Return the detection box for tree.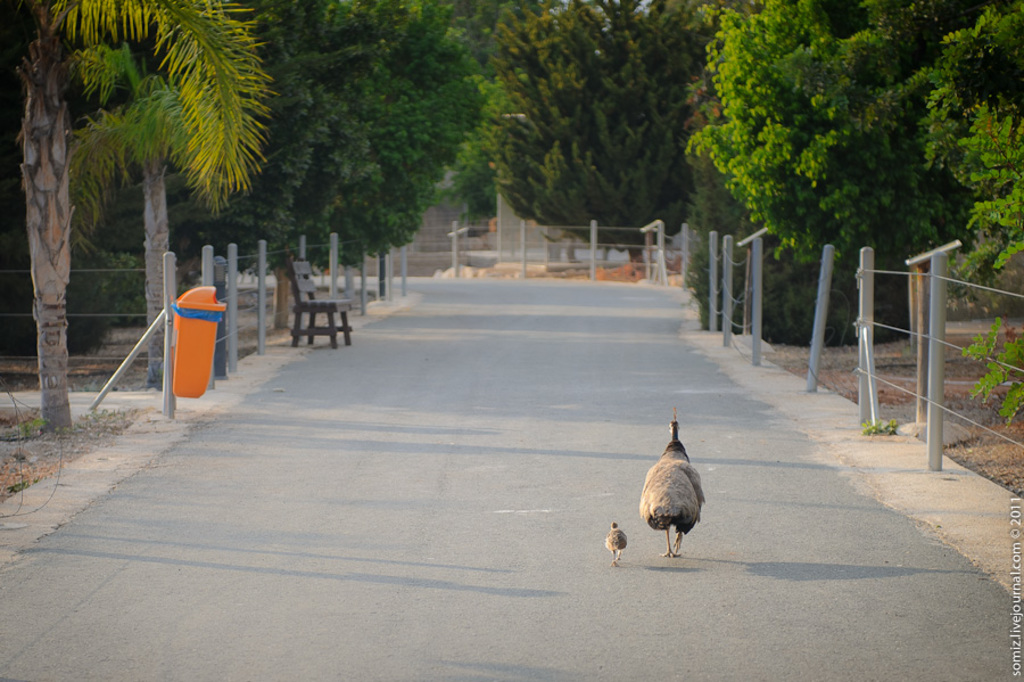
x1=377 y1=6 x2=511 y2=244.
